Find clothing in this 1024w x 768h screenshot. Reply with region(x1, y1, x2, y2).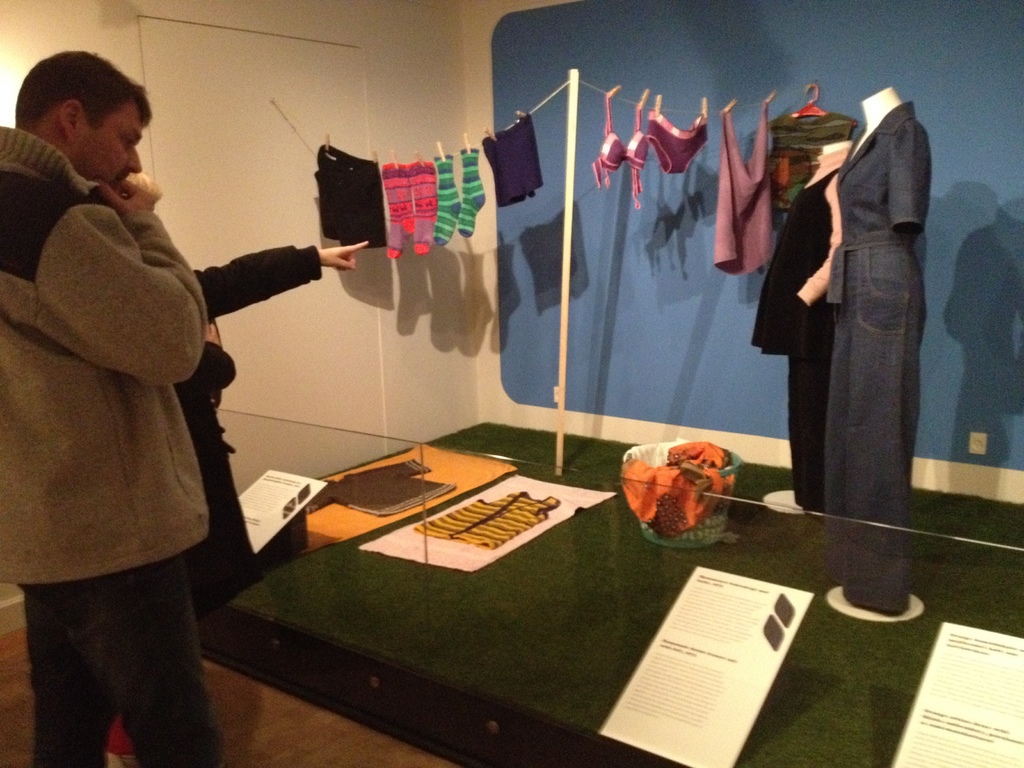
region(174, 241, 326, 607).
